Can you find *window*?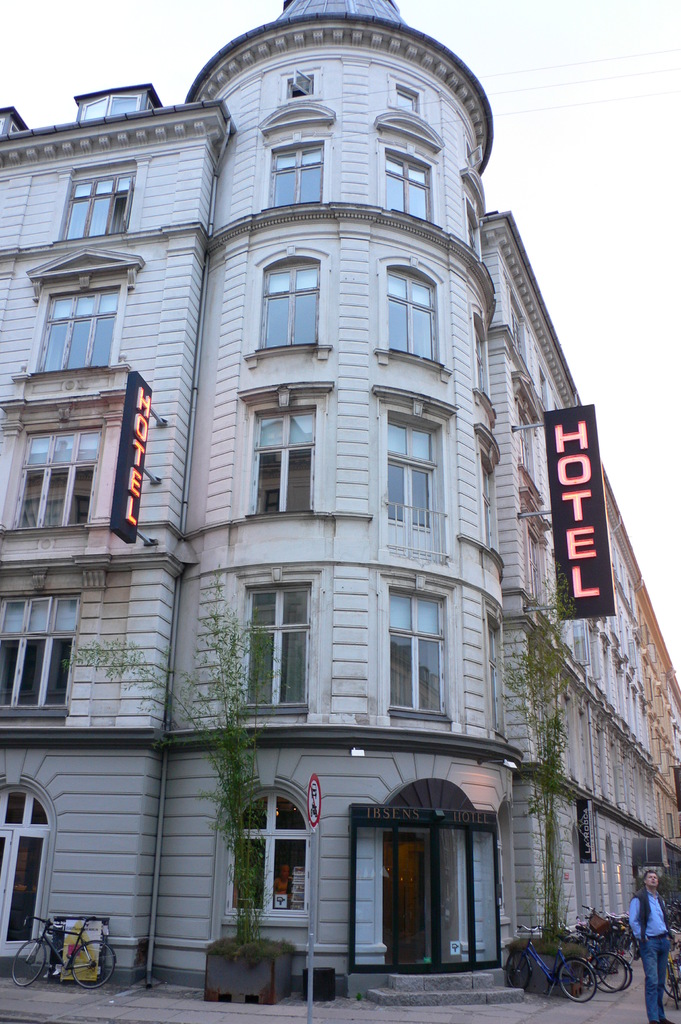
Yes, bounding box: pyautogui.locateOnScreen(387, 581, 450, 719).
